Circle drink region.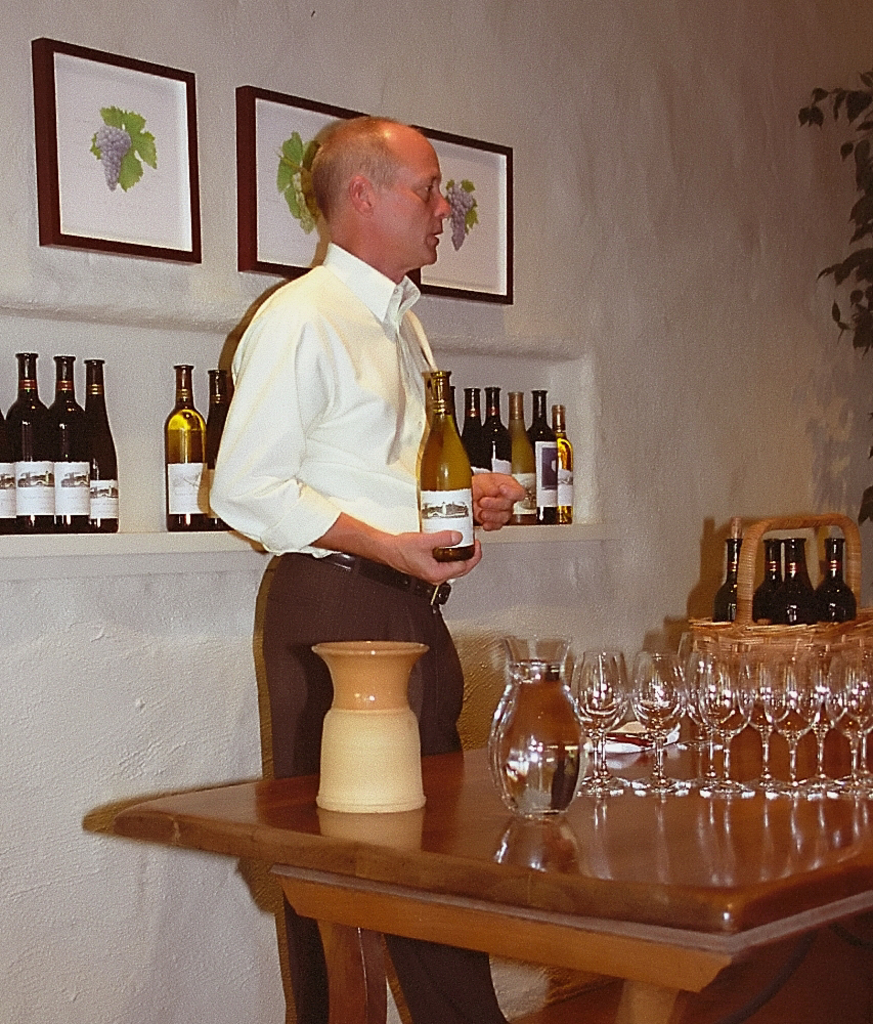
Region: (50, 354, 85, 529).
